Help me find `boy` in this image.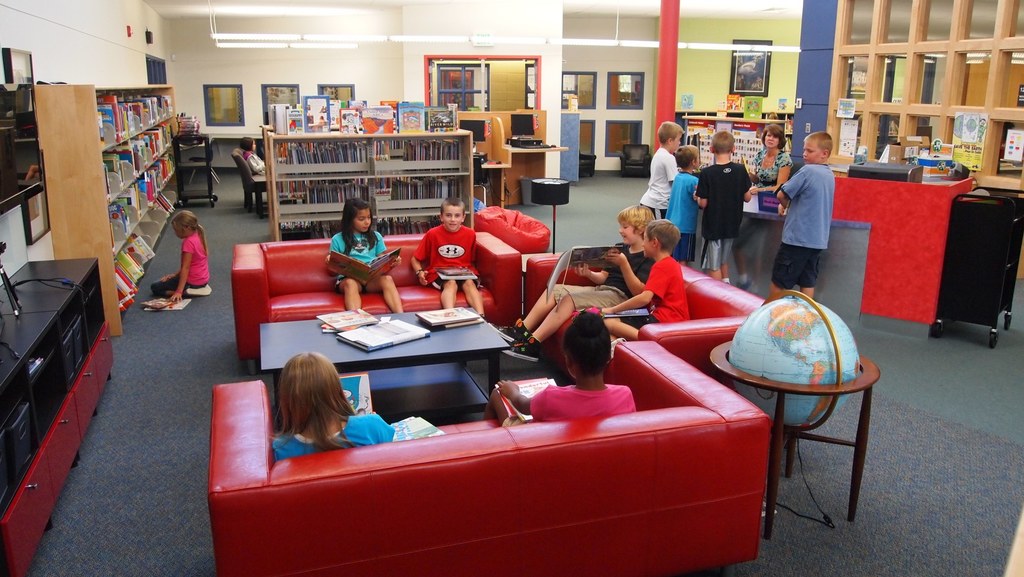
Found it: 772 128 838 304.
